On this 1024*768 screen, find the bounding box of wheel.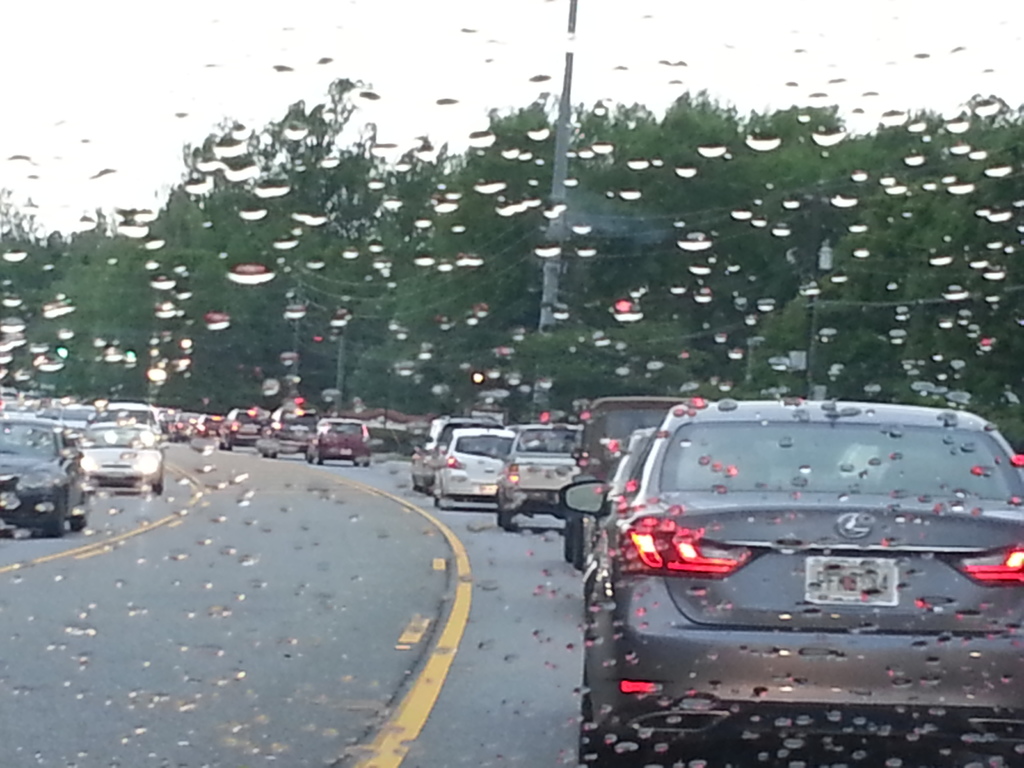
Bounding box: <region>54, 501, 63, 537</region>.
